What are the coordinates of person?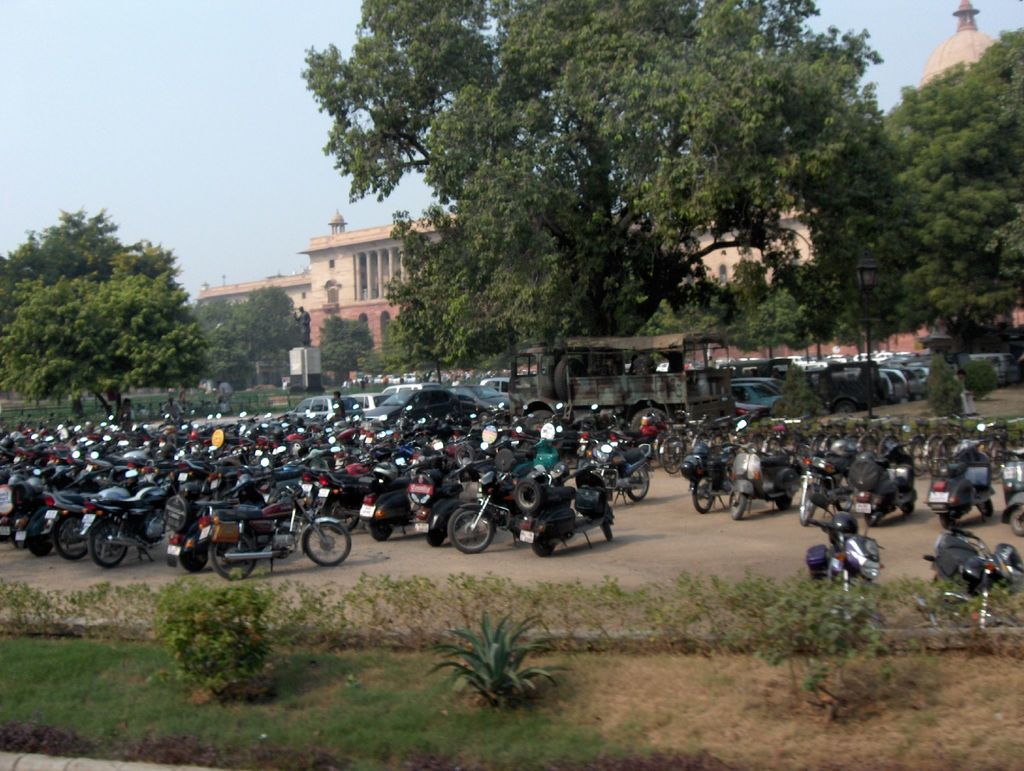
[x1=166, y1=397, x2=189, y2=412].
